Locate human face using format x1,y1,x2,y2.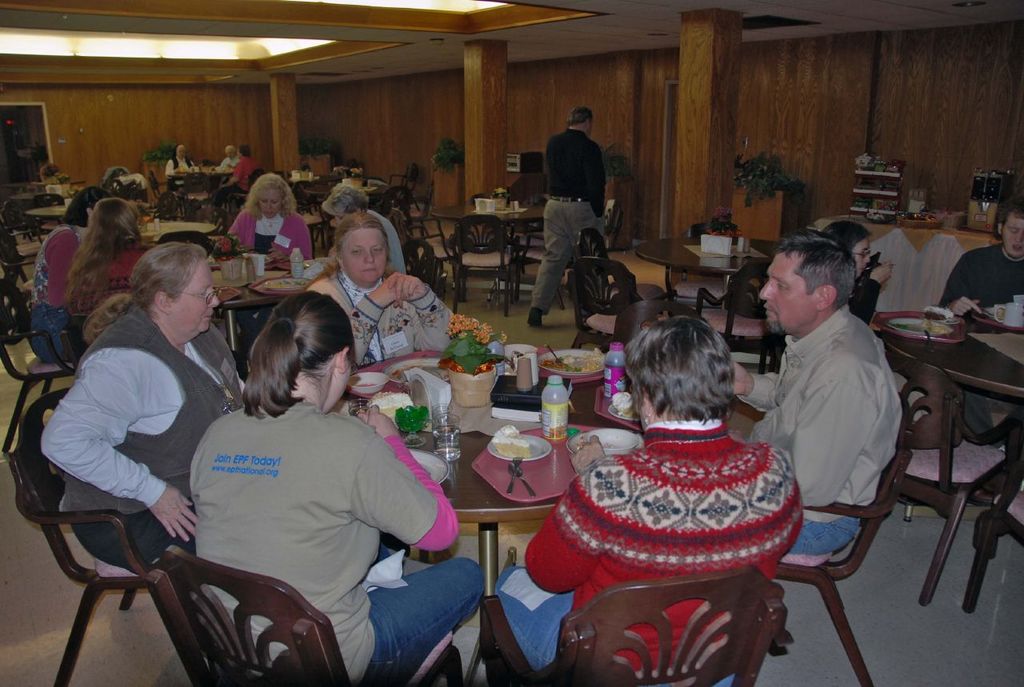
174,254,218,338.
